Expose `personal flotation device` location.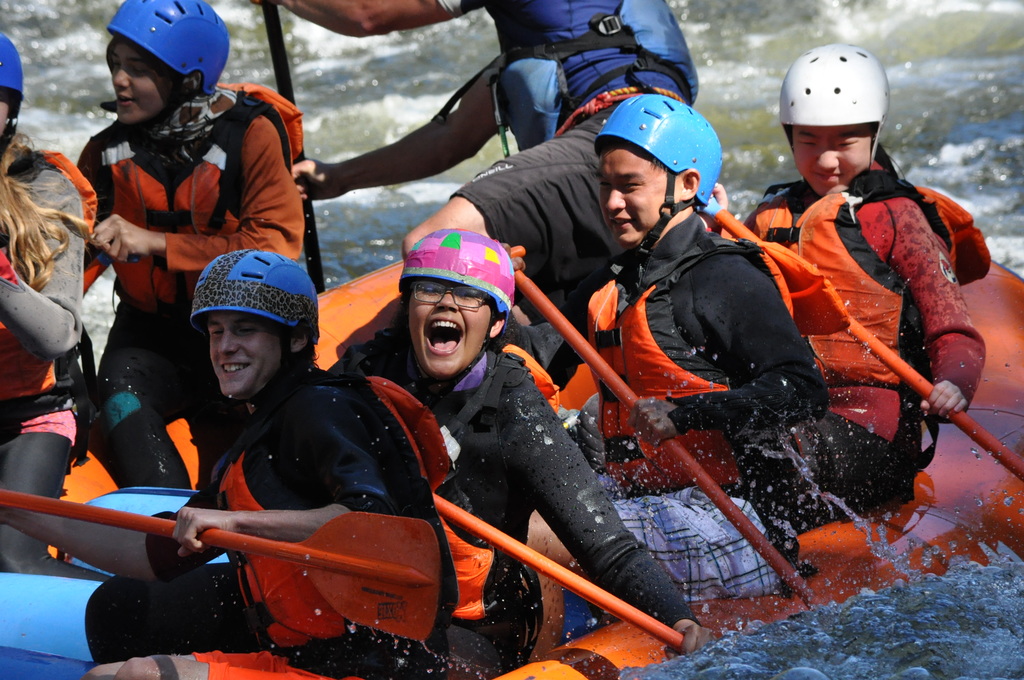
Exposed at (left=0, top=145, right=119, bottom=412).
